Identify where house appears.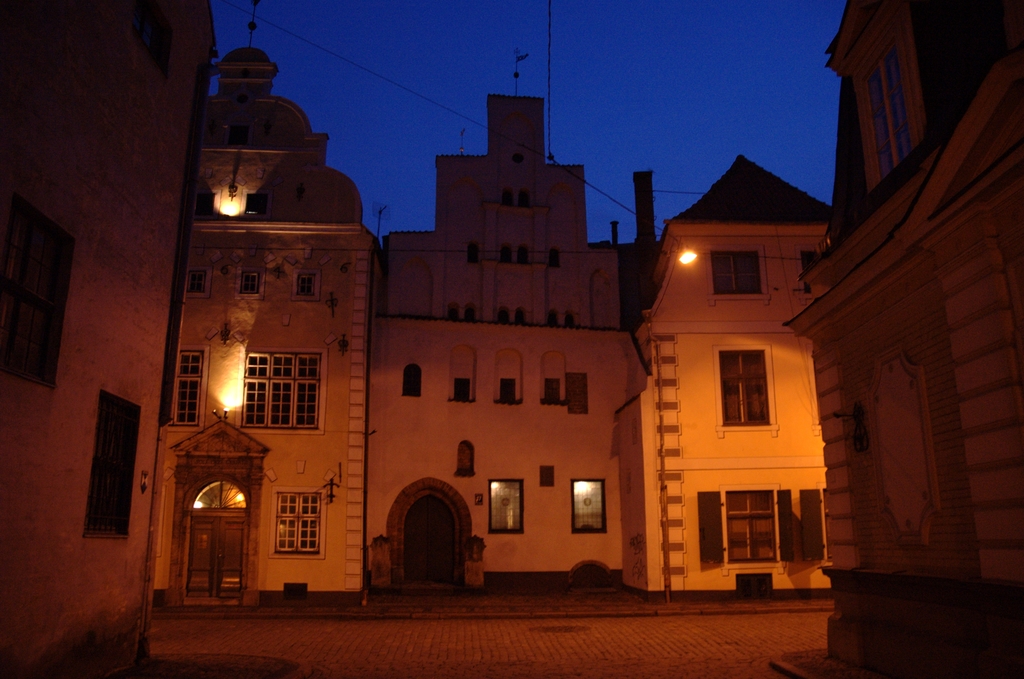
Appears at locate(632, 147, 835, 610).
